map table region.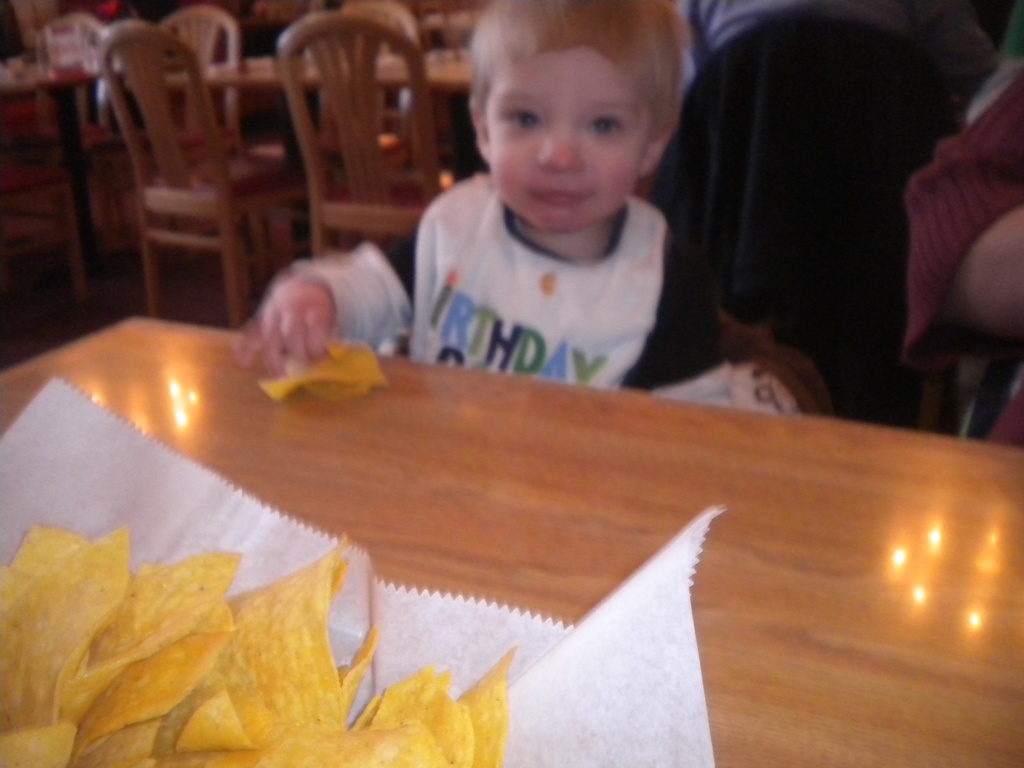
Mapped to 170, 53, 469, 89.
